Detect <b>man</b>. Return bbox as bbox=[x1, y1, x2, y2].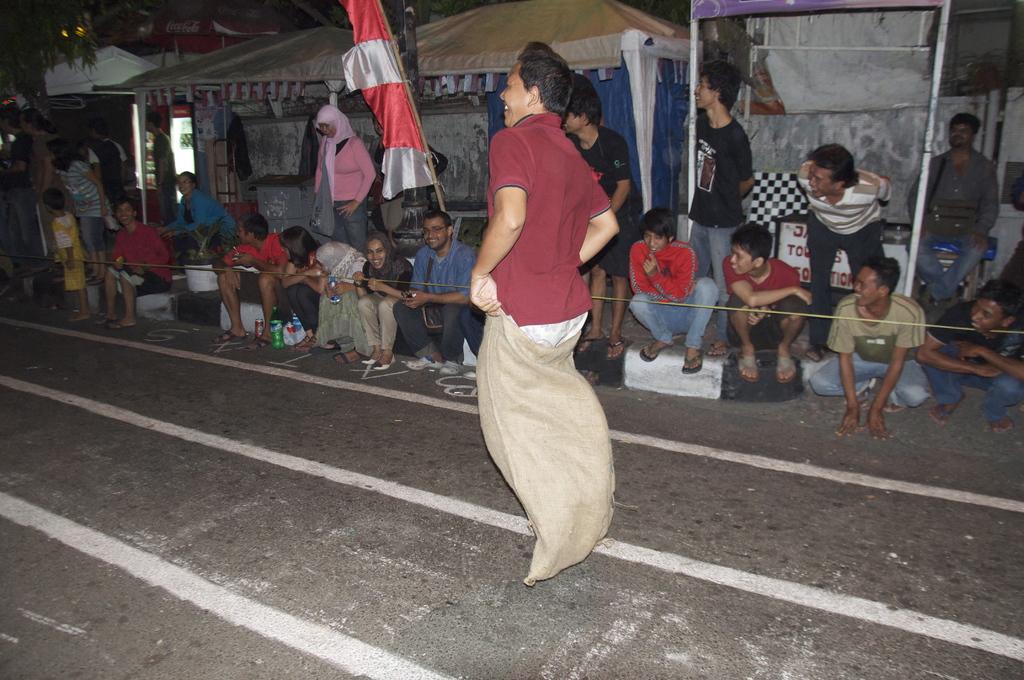
bbox=[908, 114, 995, 327].
